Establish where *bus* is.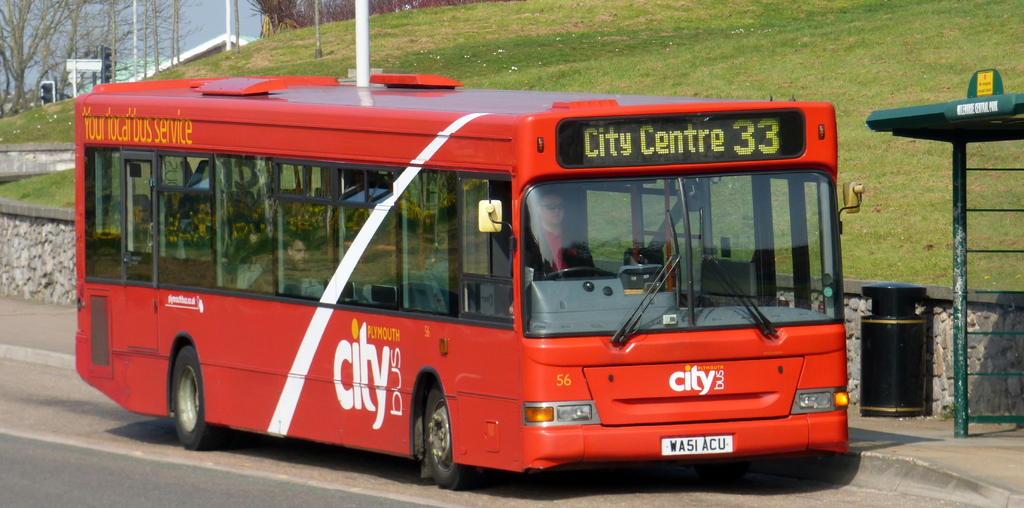
Established at locate(74, 70, 869, 490).
